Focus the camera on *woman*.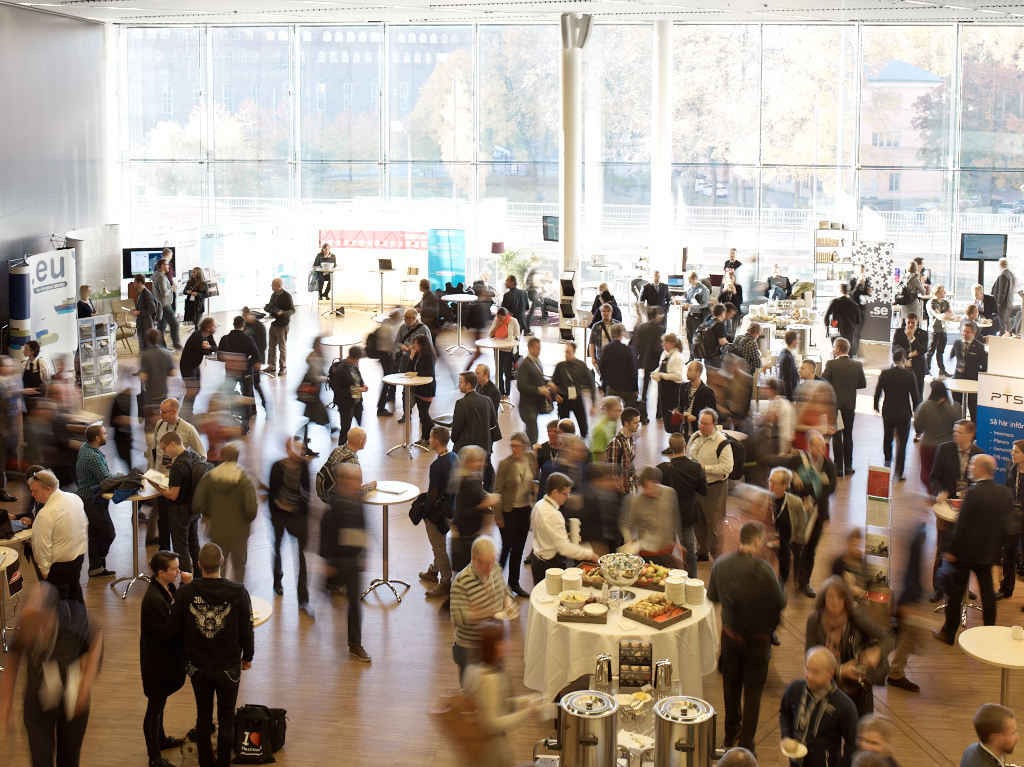
Focus region: 140:551:189:766.
